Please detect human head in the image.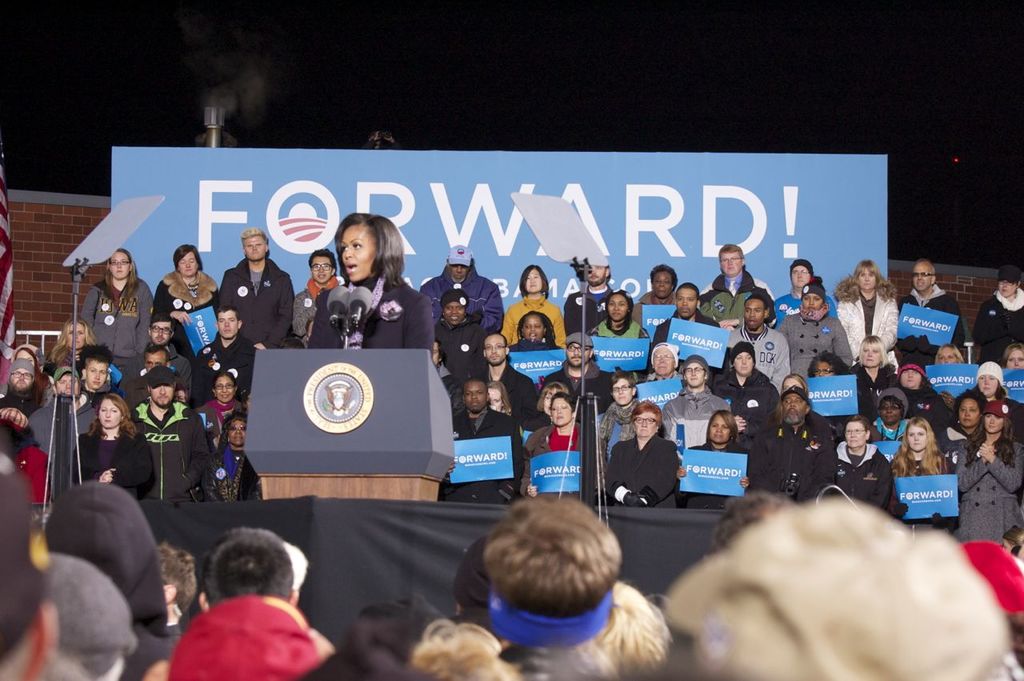
<region>18, 348, 37, 367</region>.
